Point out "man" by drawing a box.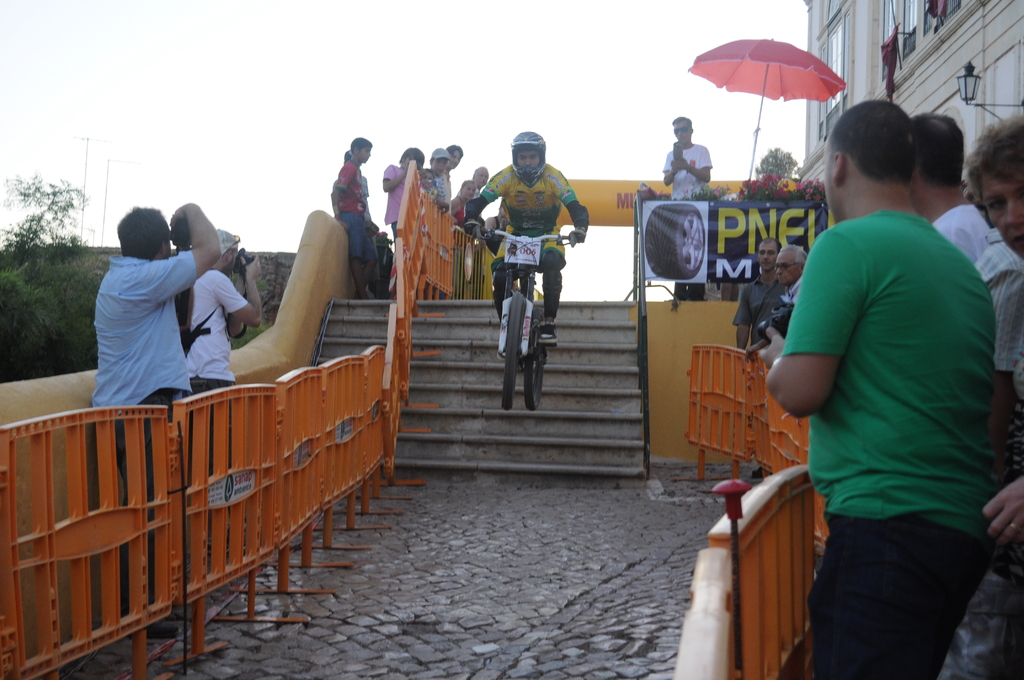
locate(733, 236, 788, 485).
